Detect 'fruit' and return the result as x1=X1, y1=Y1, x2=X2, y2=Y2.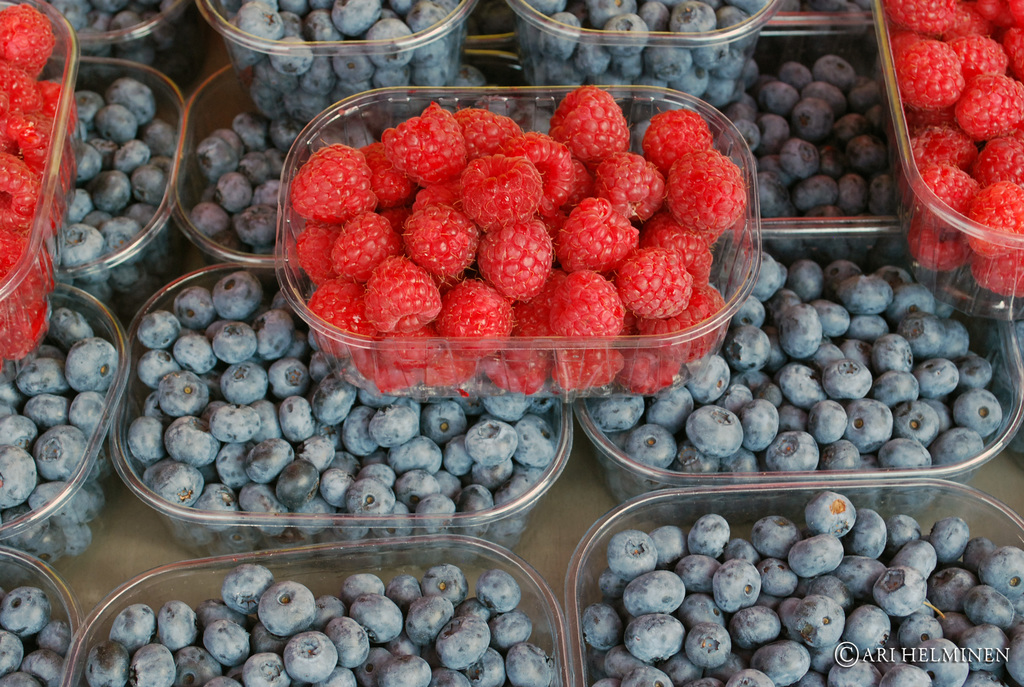
x1=554, y1=194, x2=641, y2=274.
